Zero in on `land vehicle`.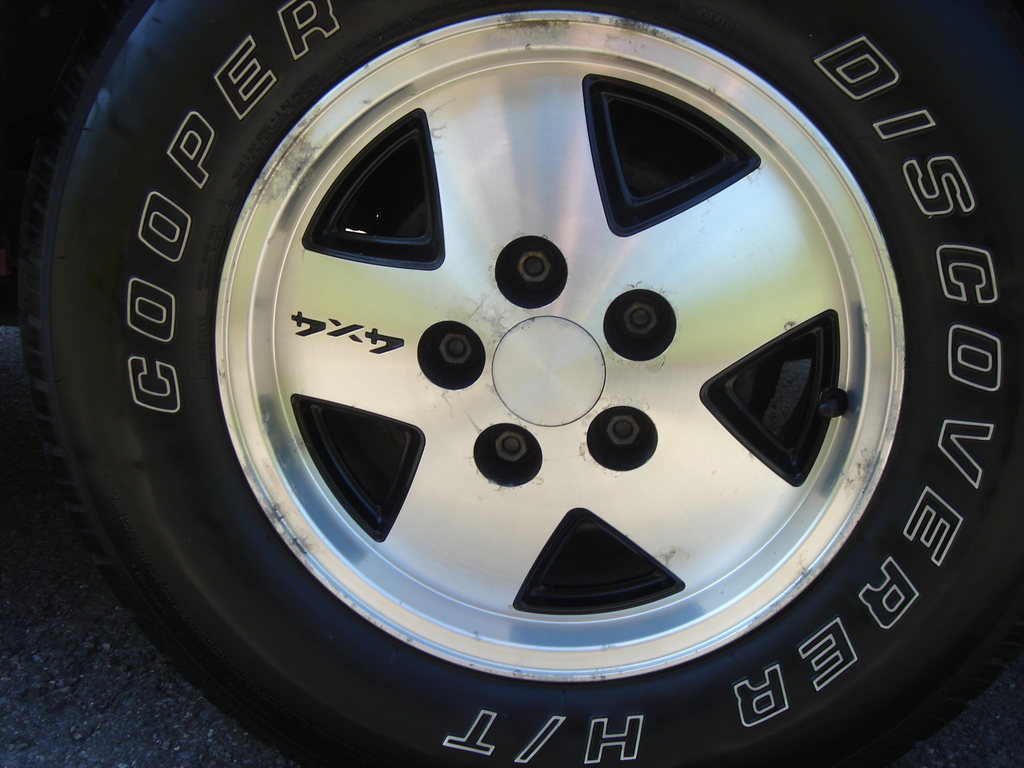
Zeroed in: bbox(0, 0, 1023, 767).
